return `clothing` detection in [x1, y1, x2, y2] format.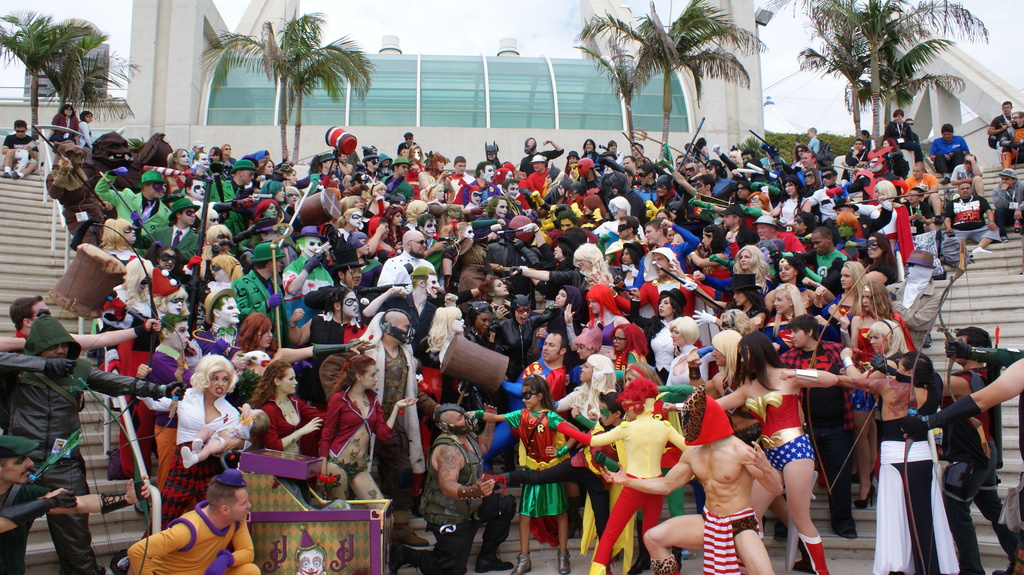
[78, 122, 86, 144].
